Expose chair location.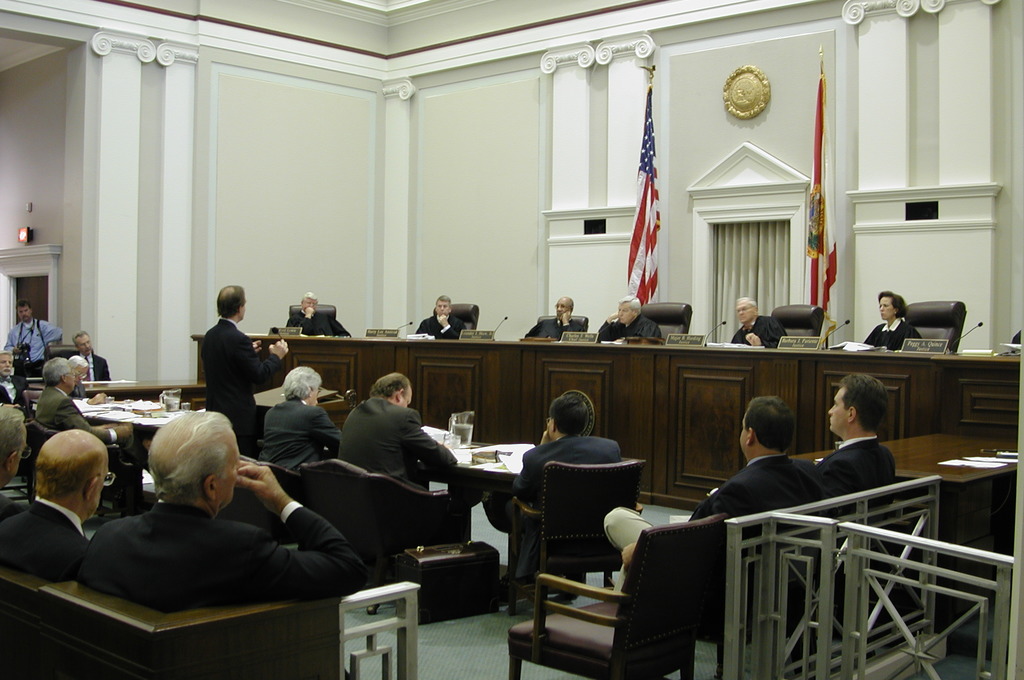
Exposed at (x1=630, y1=497, x2=830, y2=679).
